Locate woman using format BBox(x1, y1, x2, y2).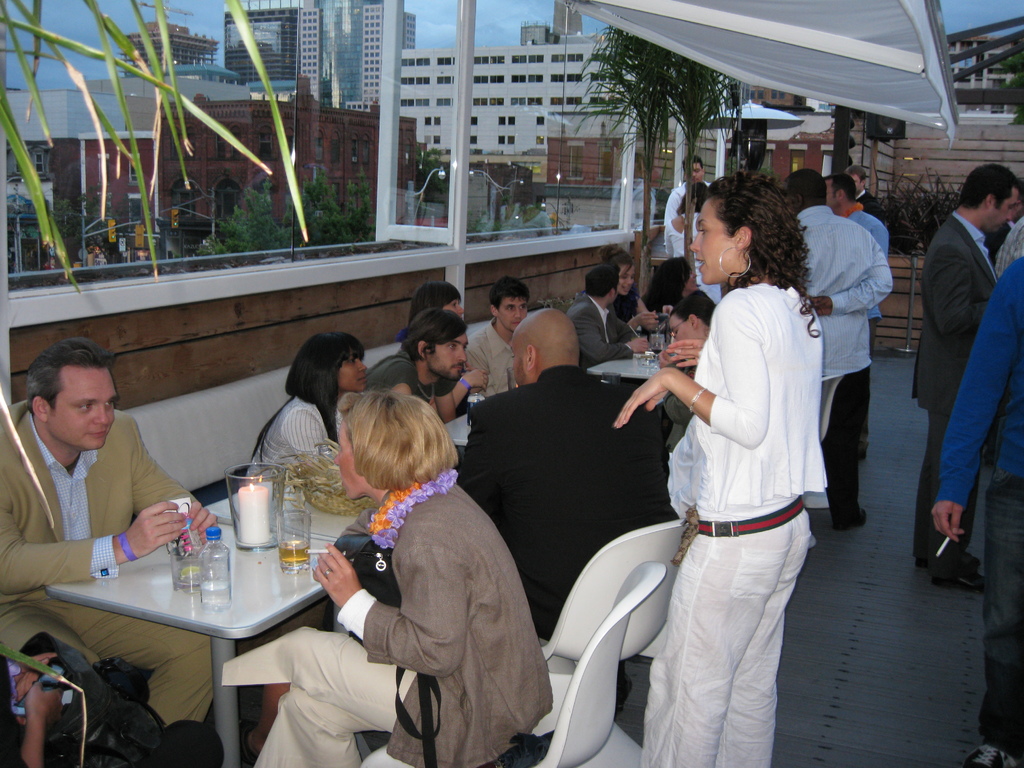
BBox(613, 170, 829, 767).
